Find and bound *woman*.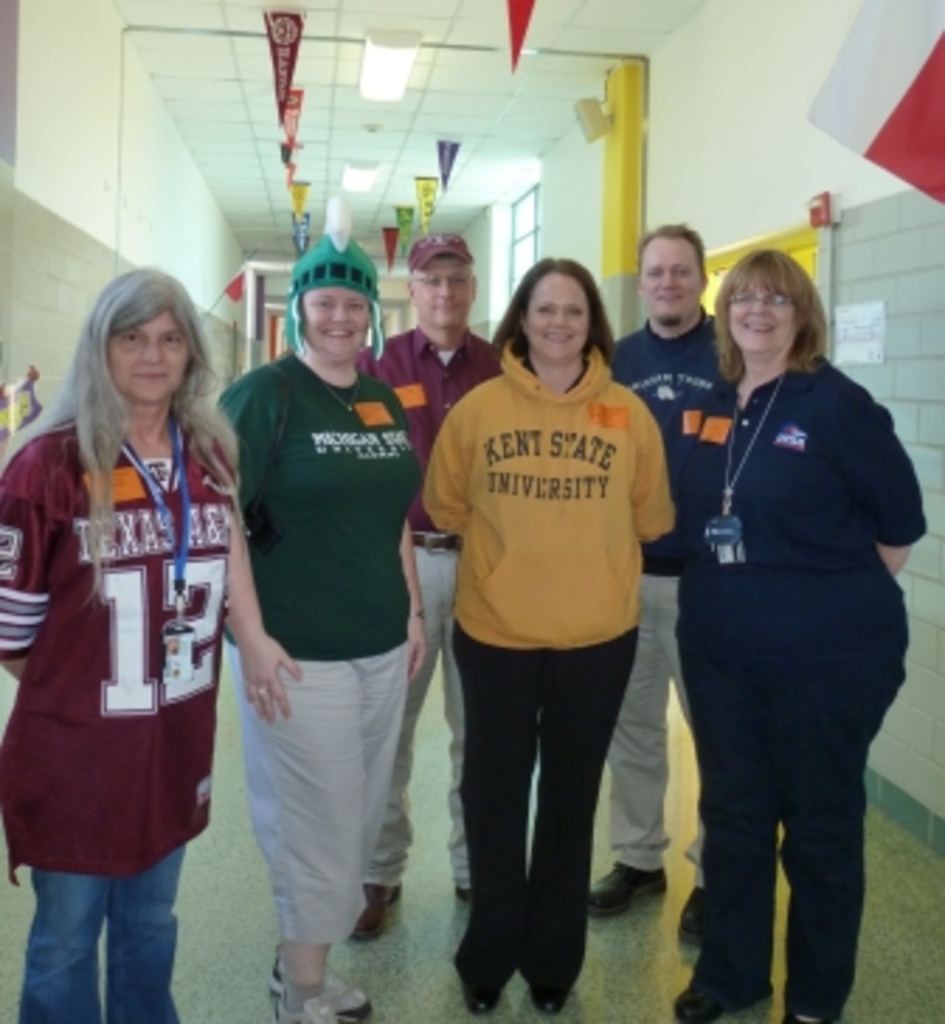
Bound: x1=428 y1=262 x2=658 y2=1001.
